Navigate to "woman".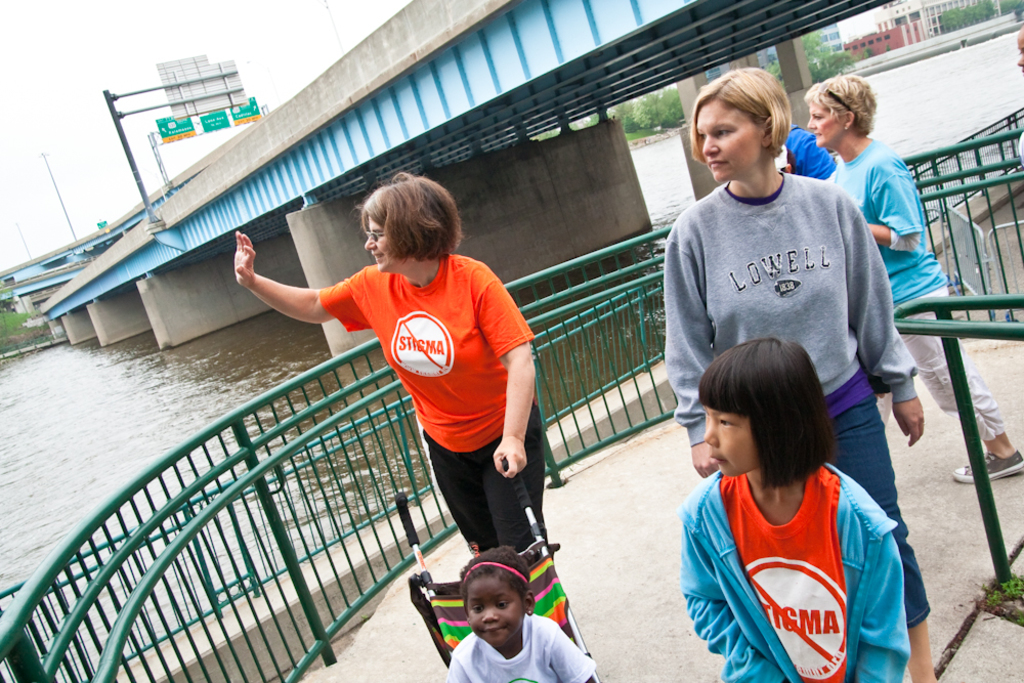
Navigation target: {"x1": 272, "y1": 182, "x2": 550, "y2": 595}.
